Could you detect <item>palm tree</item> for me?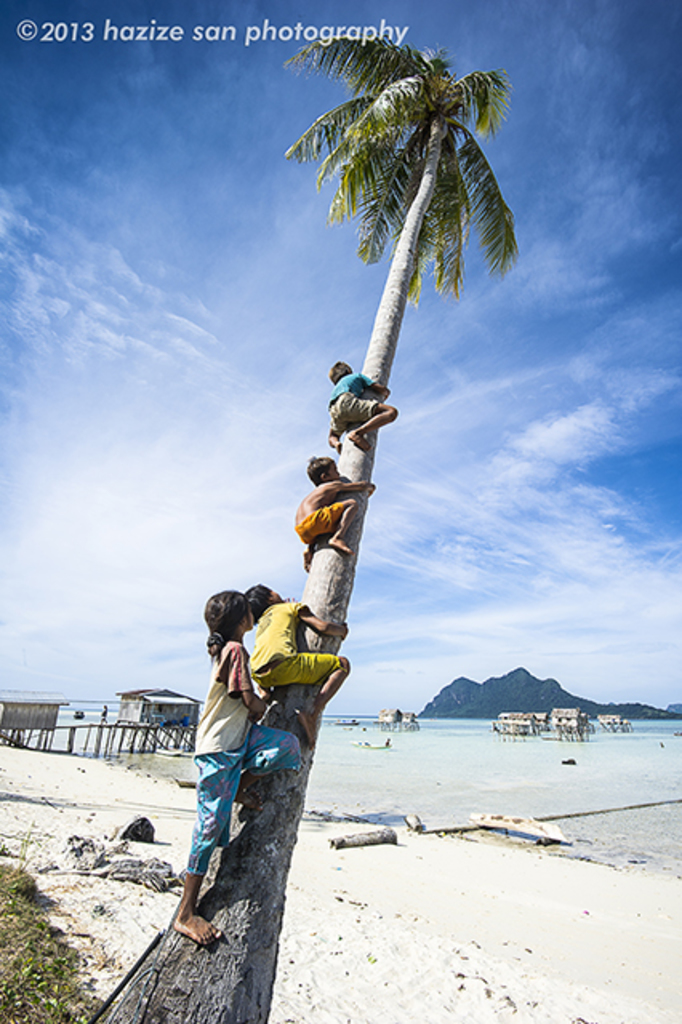
Detection result: box=[72, 40, 546, 1018].
